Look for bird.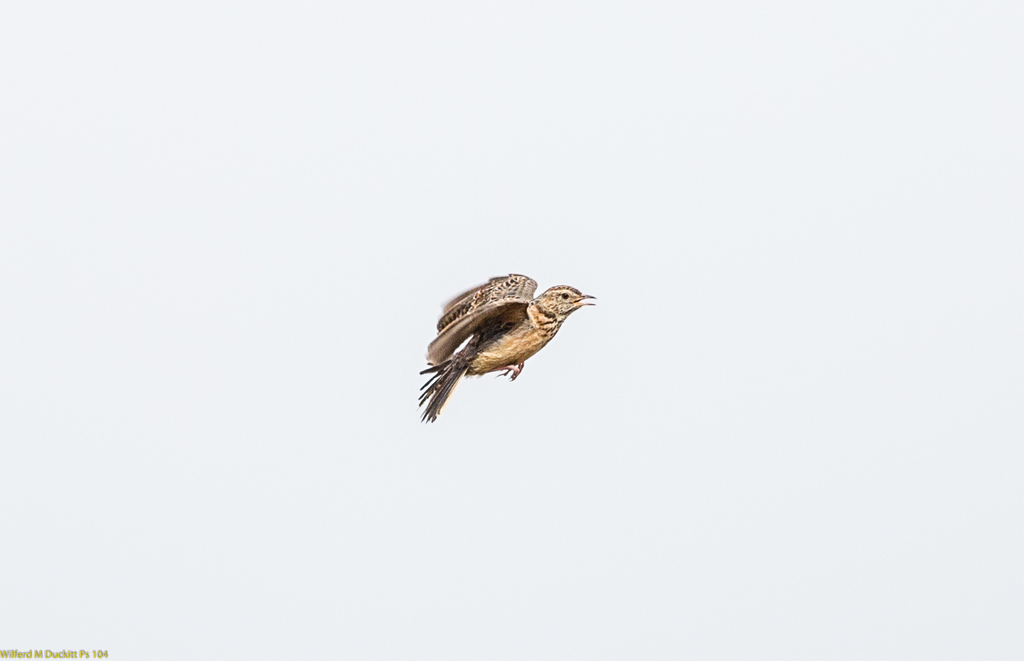
Found: left=413, top=281, right=603, bottom=411.
